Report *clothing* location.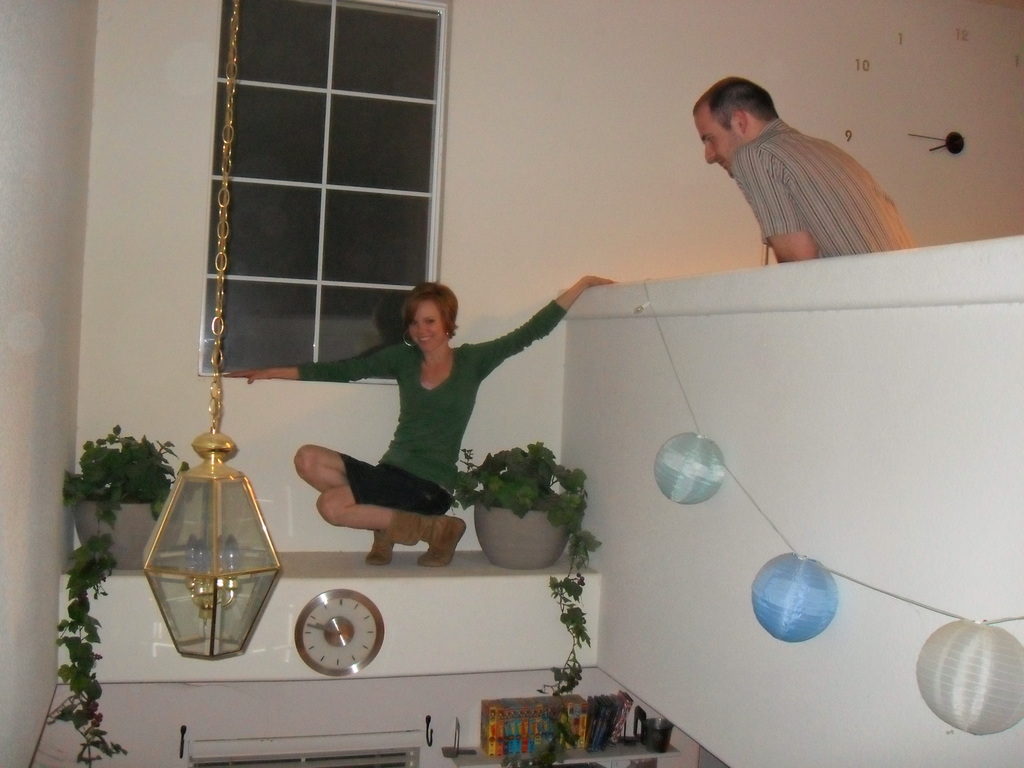
Report: <box>300,298,568,507</box>.
